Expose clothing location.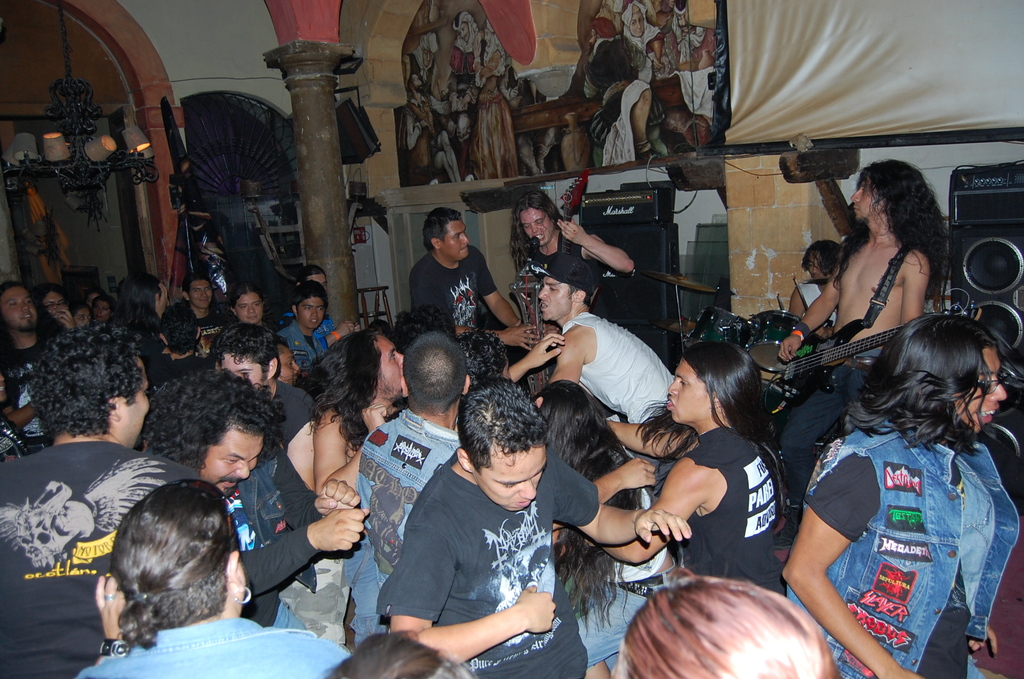
Exposed at BBox(394, 86, 462, 178).
